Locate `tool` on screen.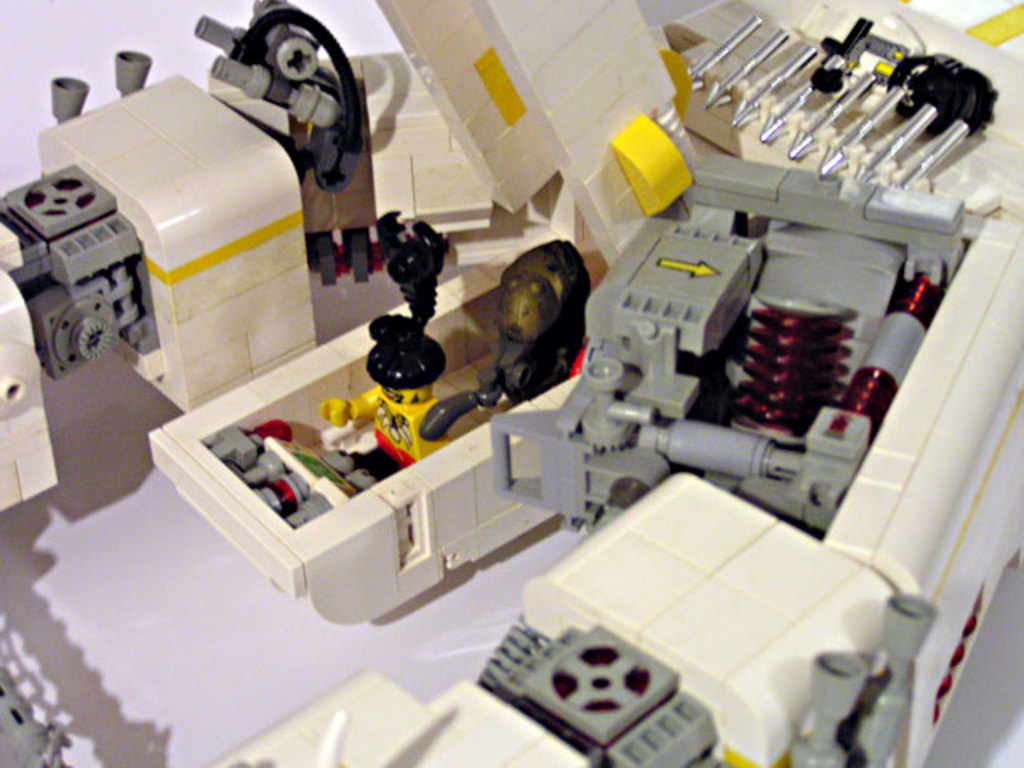
On screen at l=394, t=248, r=574, b=453.
